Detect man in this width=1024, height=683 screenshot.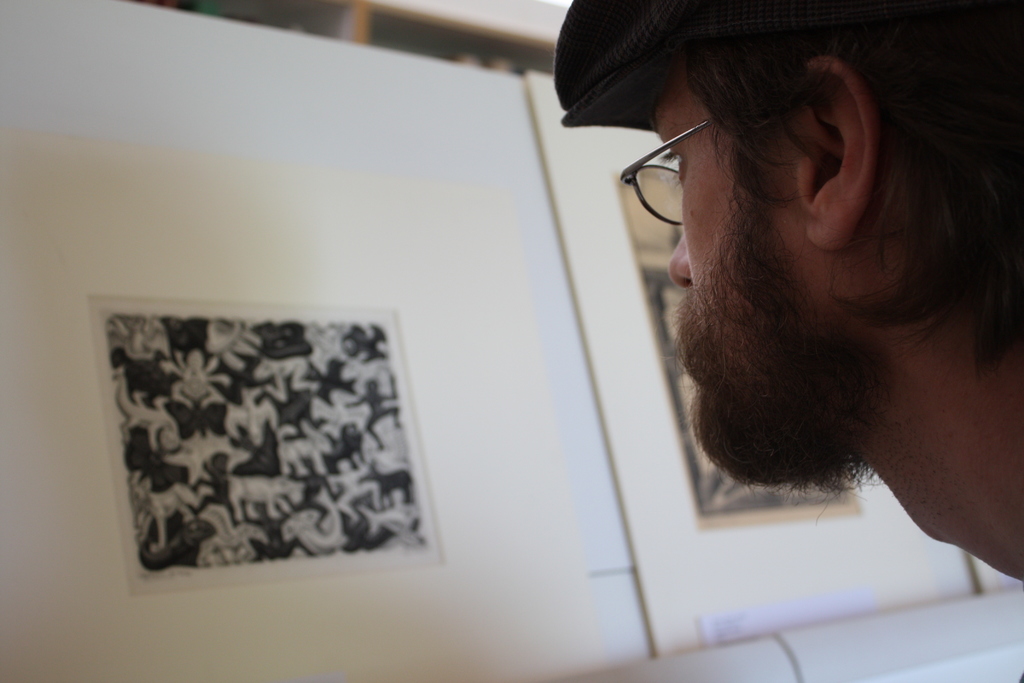
Detection: Rect(517, 0, 1023, 618).
